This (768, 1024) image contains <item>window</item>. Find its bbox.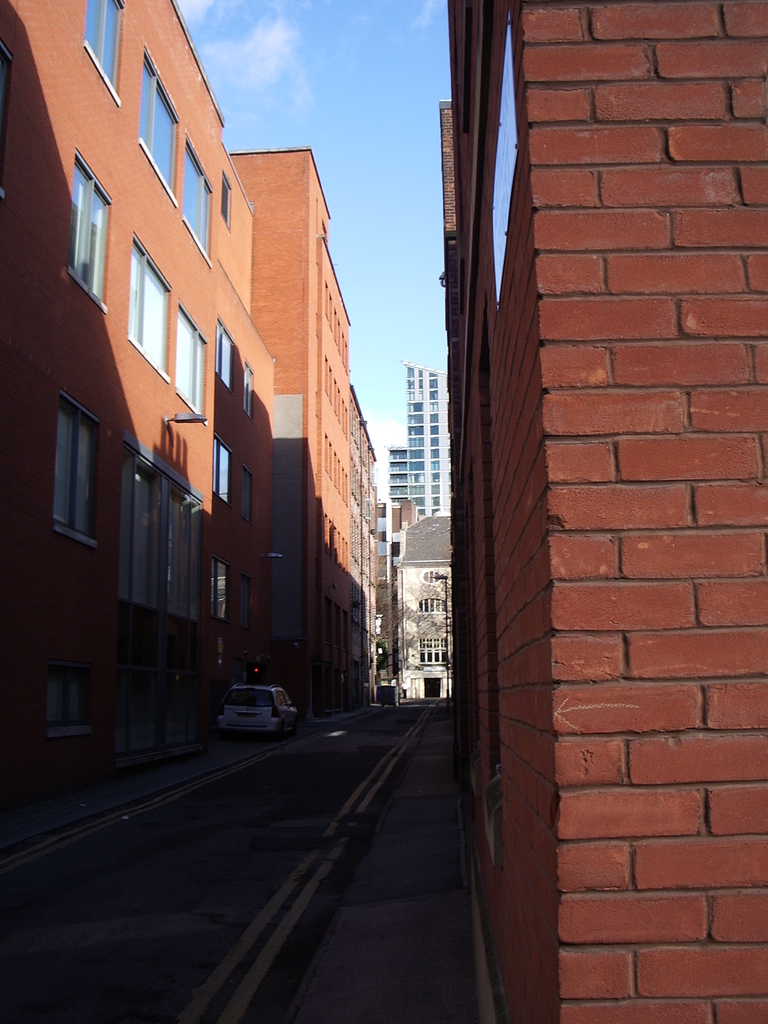
box(131, 42, 179, 196).
